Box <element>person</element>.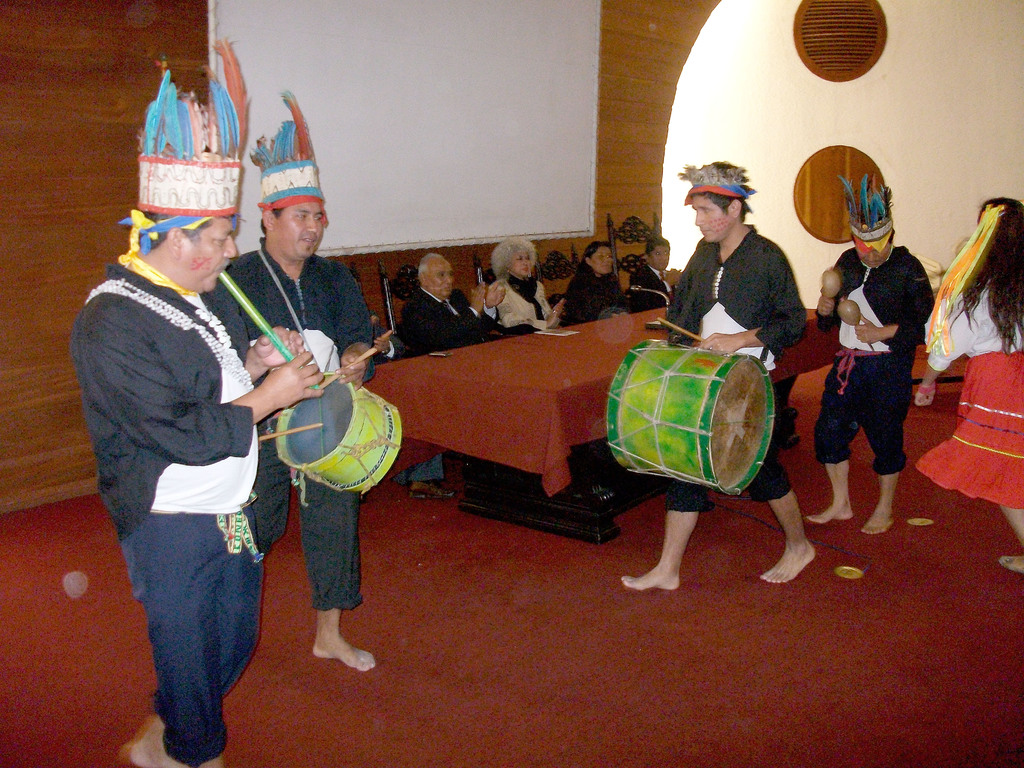
box=[484, 234, 571, 335].
